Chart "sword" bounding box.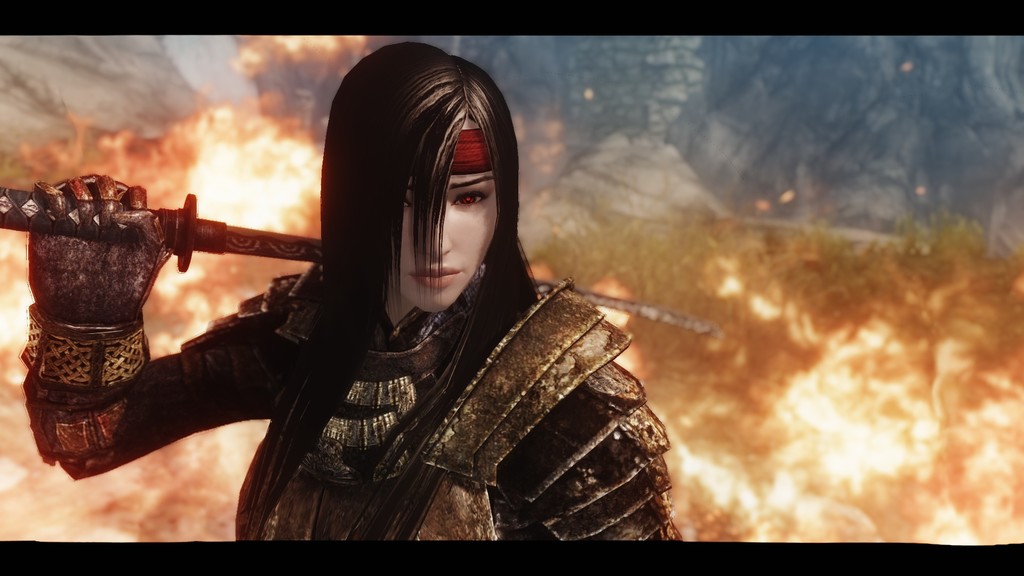
Charted: BBox(1, 184, 717, 333).
